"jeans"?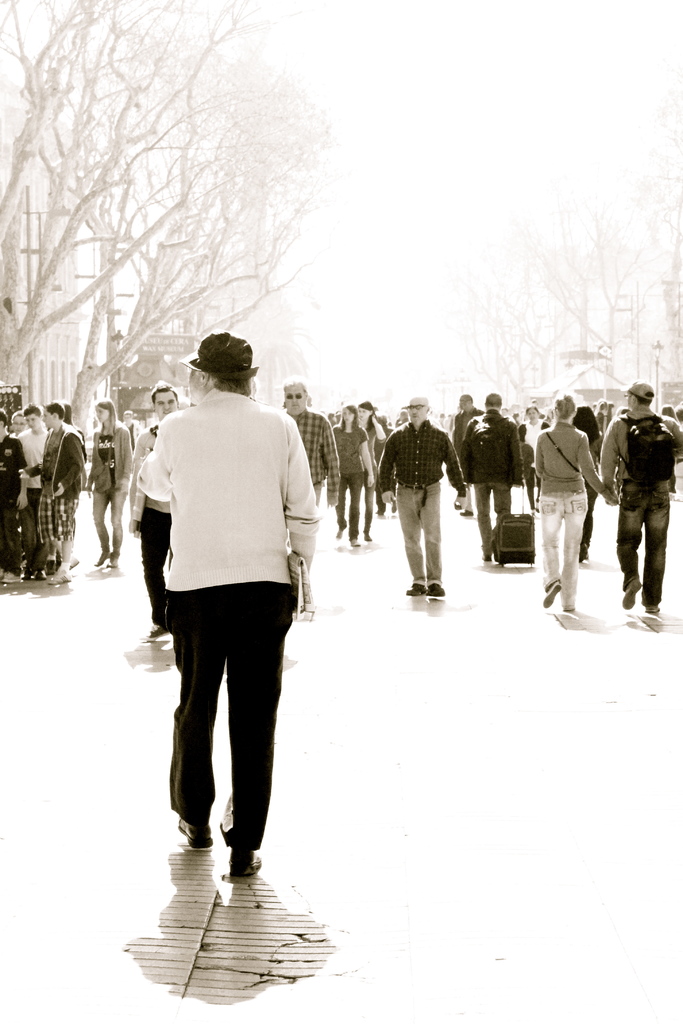
(left=334, top=474, right=365, bottom=540)
